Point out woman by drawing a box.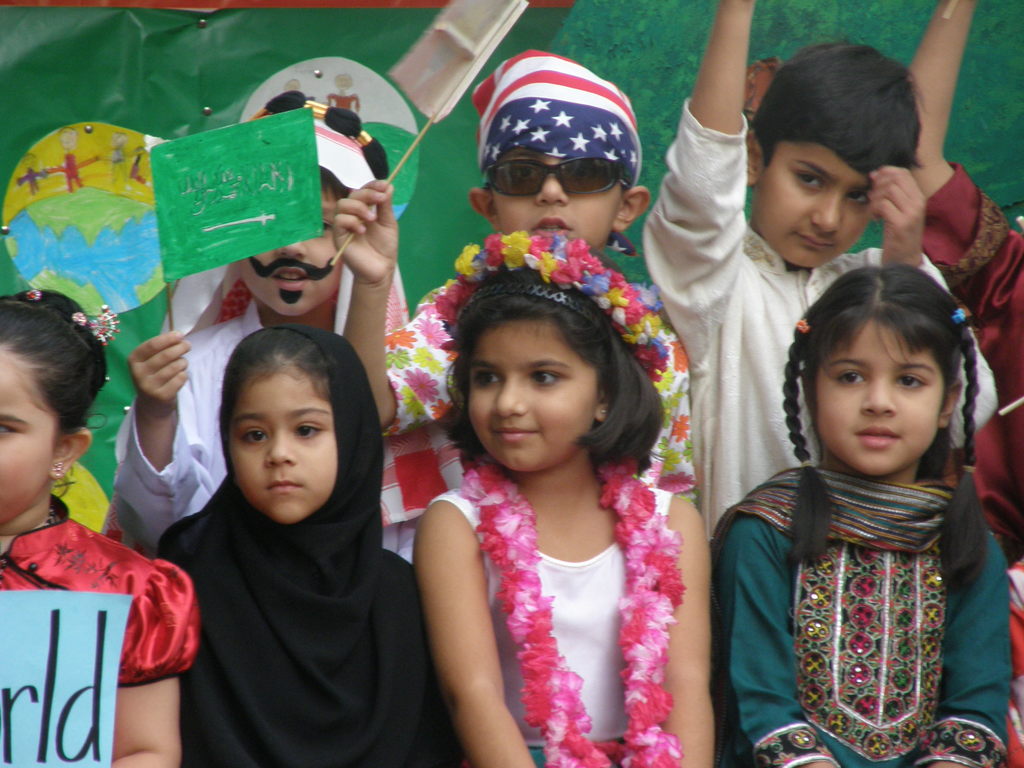
BBox(385, 258, 725, 749).
